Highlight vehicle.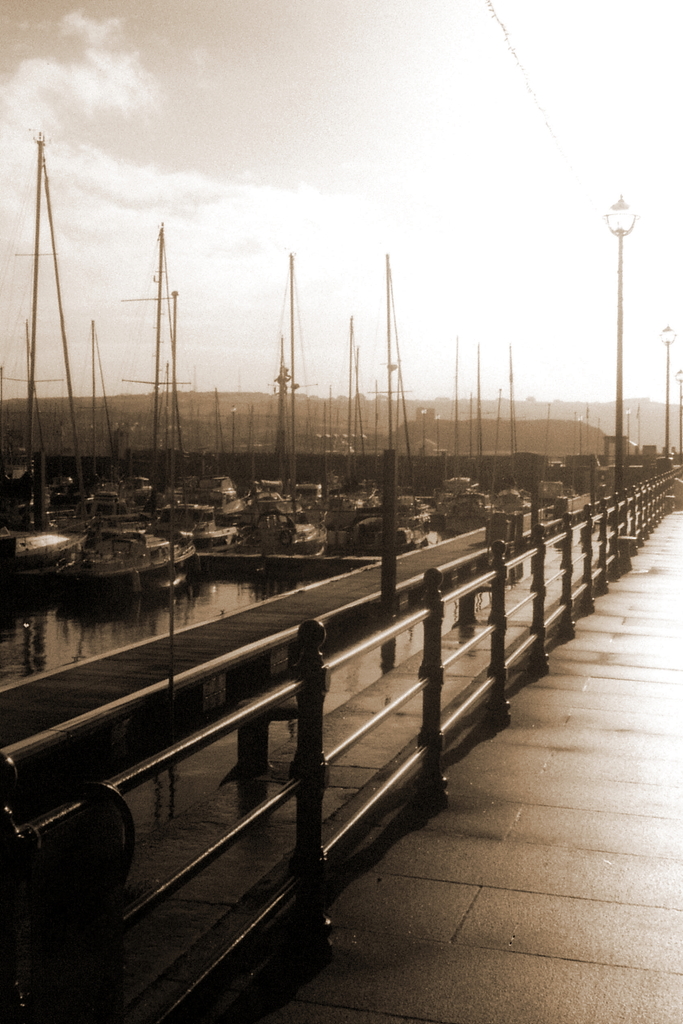
Highlighted region: select_region(224, 502, 334, 570).
